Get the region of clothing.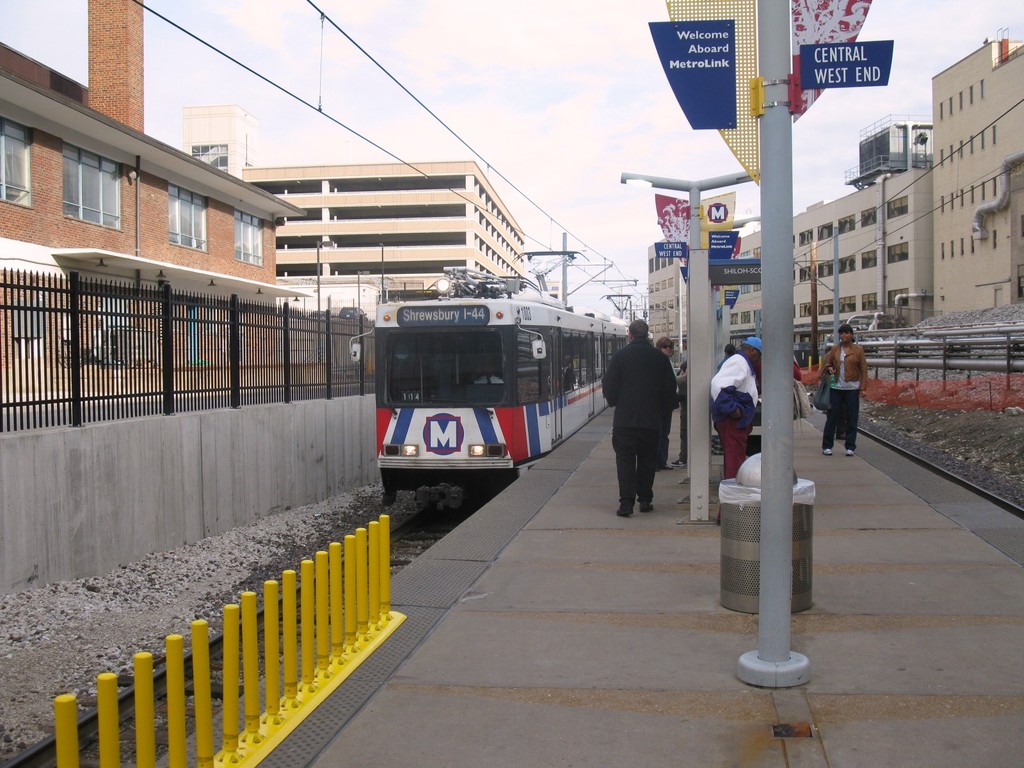
select_region(705, 351, 758, 522).
